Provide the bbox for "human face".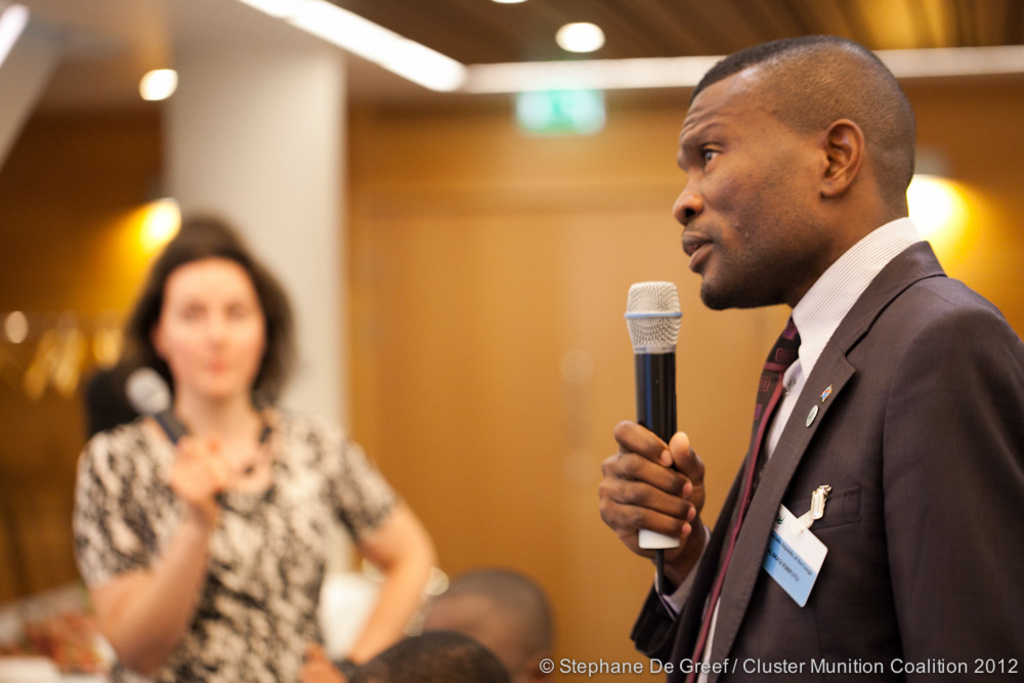
160,258,266,395.
